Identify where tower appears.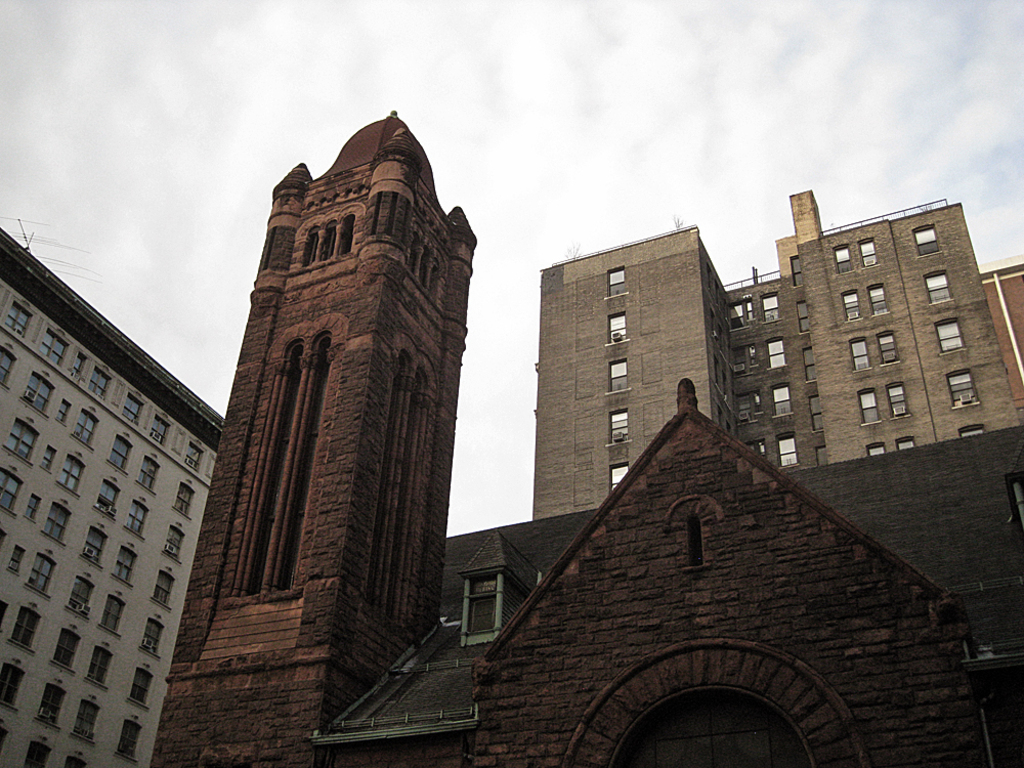
Appears at bbox(534, 189, 1023, 520).
